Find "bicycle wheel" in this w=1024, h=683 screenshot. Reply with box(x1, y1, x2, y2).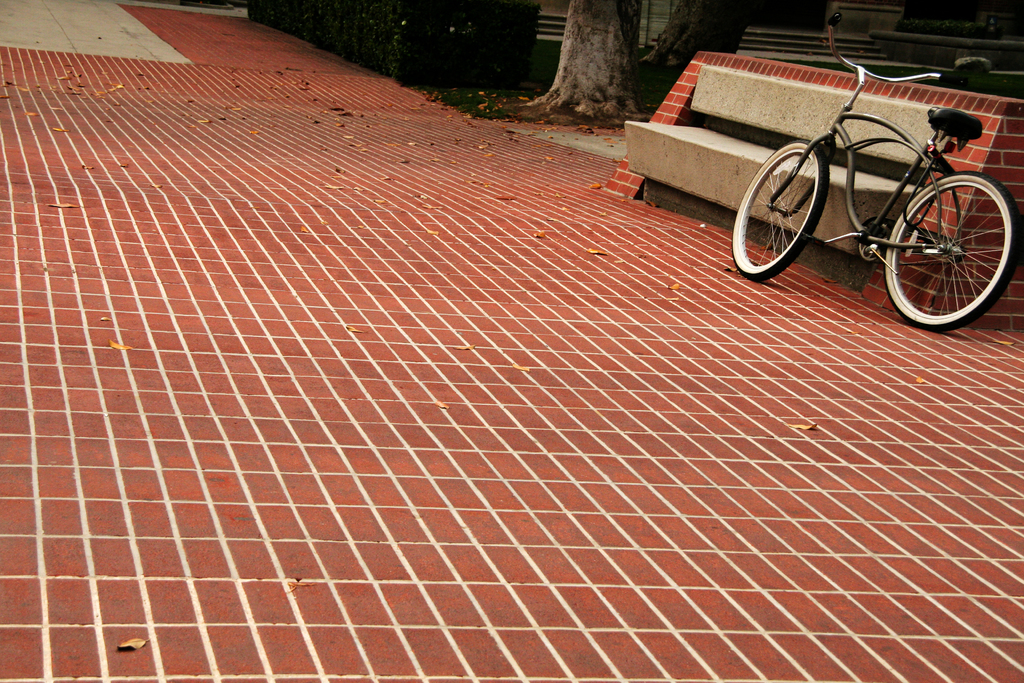
box(727, 138, 836, 279).
